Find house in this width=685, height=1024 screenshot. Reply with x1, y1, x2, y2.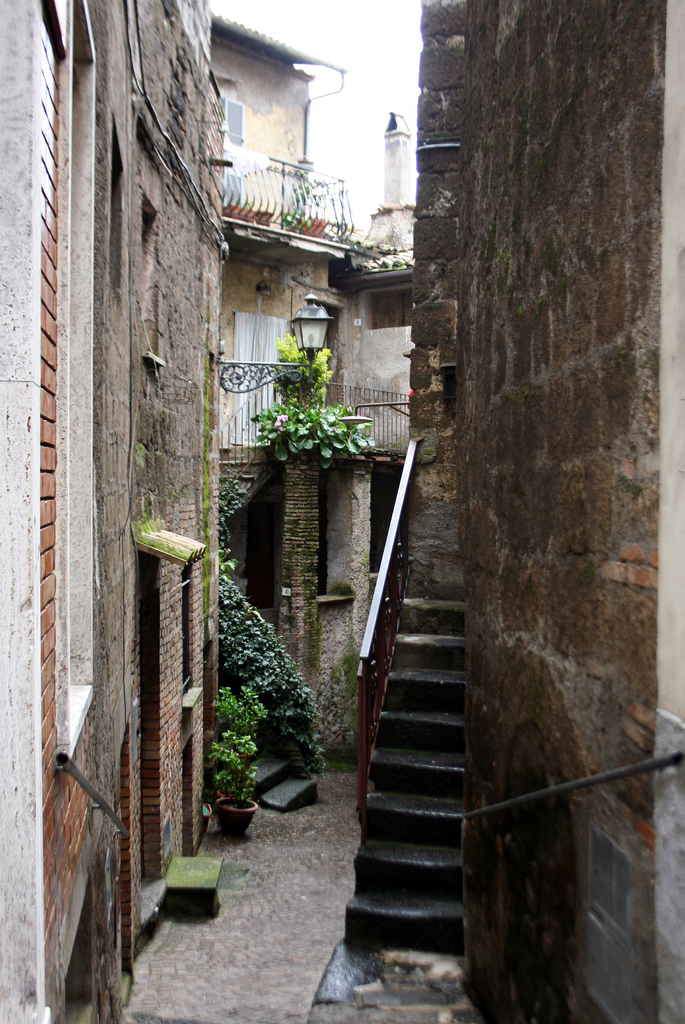
122, 0, 238, 958.
